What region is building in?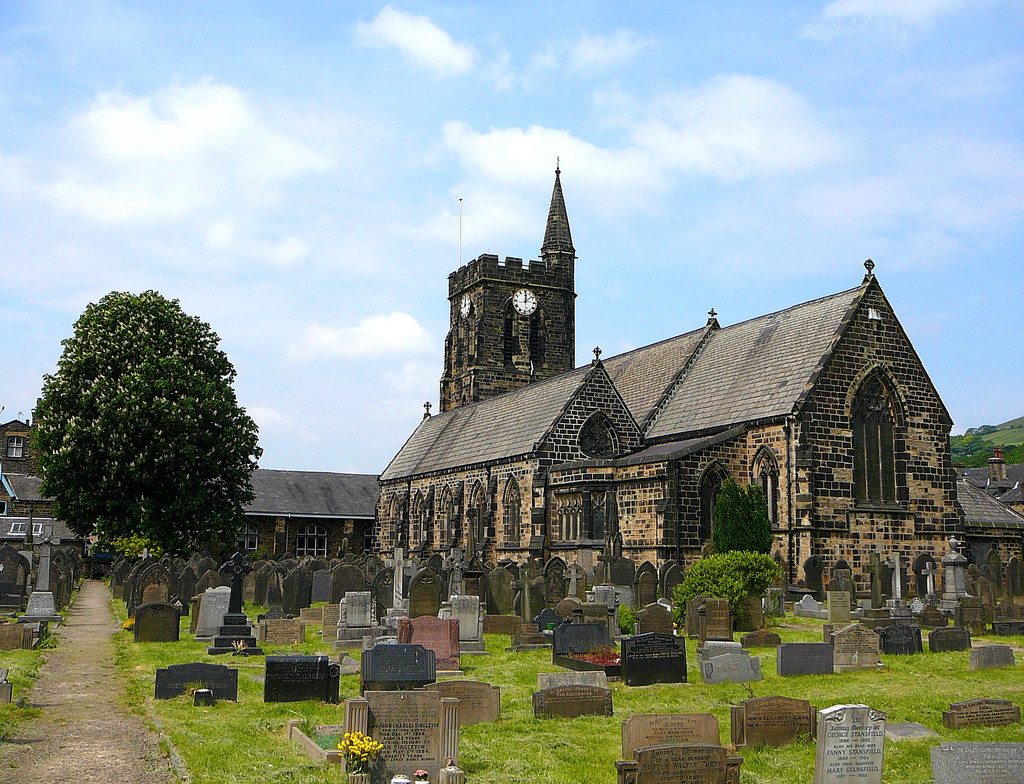
(373, 164, 974, 621).
